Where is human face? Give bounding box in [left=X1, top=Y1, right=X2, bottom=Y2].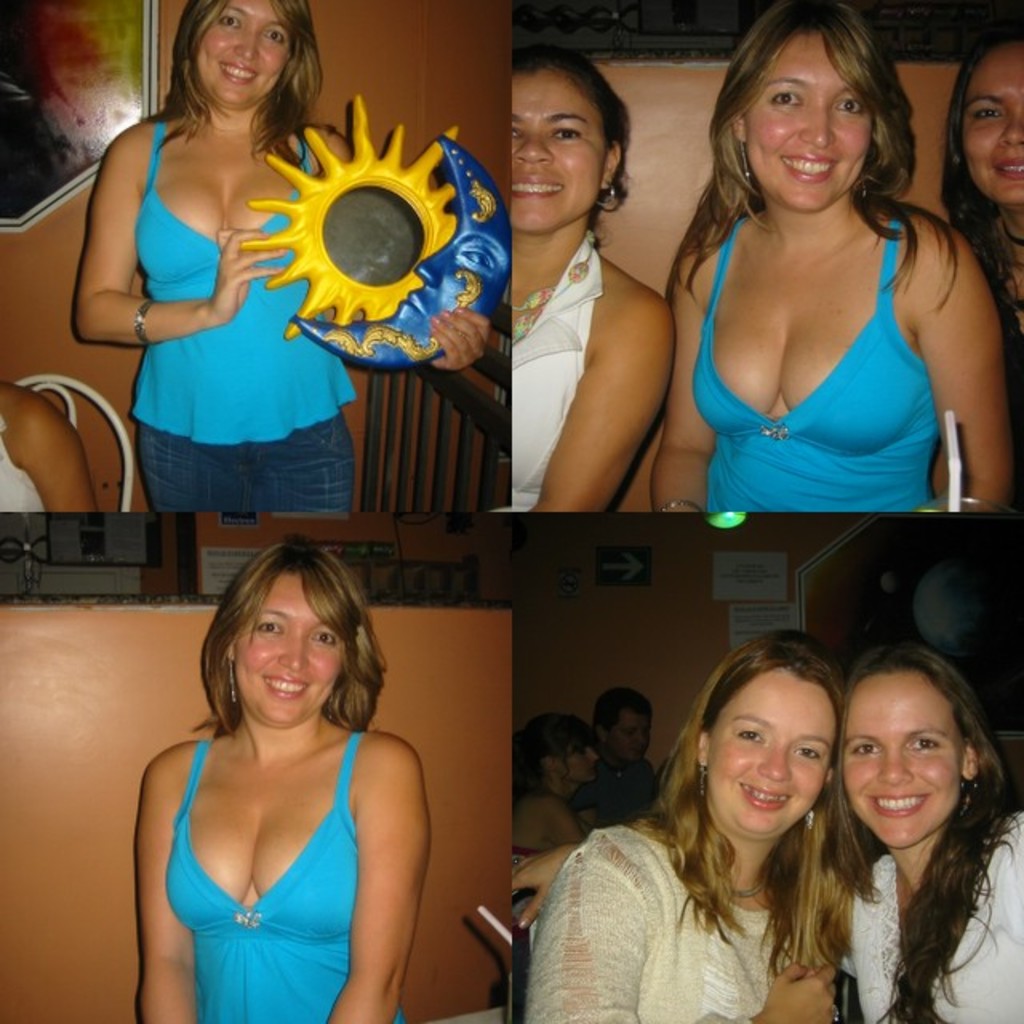
[left=565, top=733, right=603, bottom=787].
